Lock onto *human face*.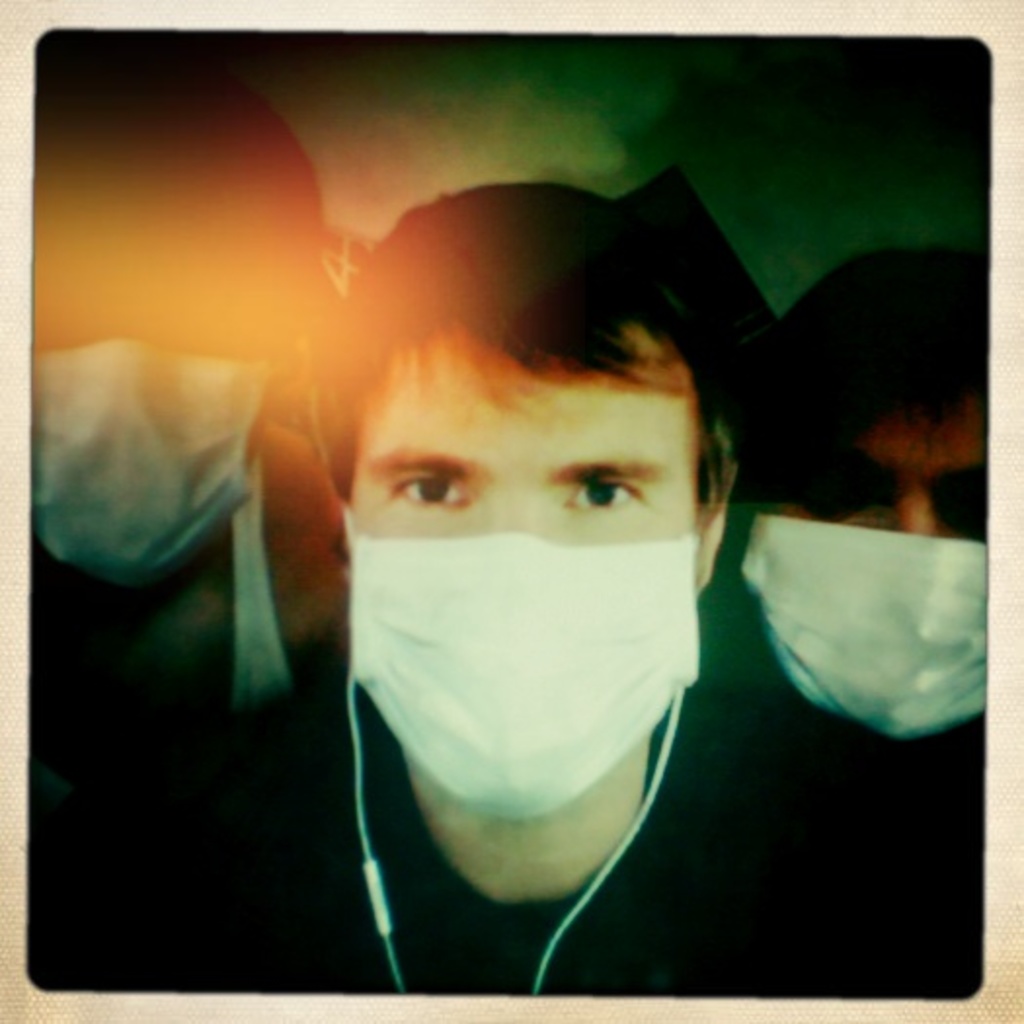
Locked: {"x1": 343, "y1": 349, "x2": 698, "y2": 546}.
